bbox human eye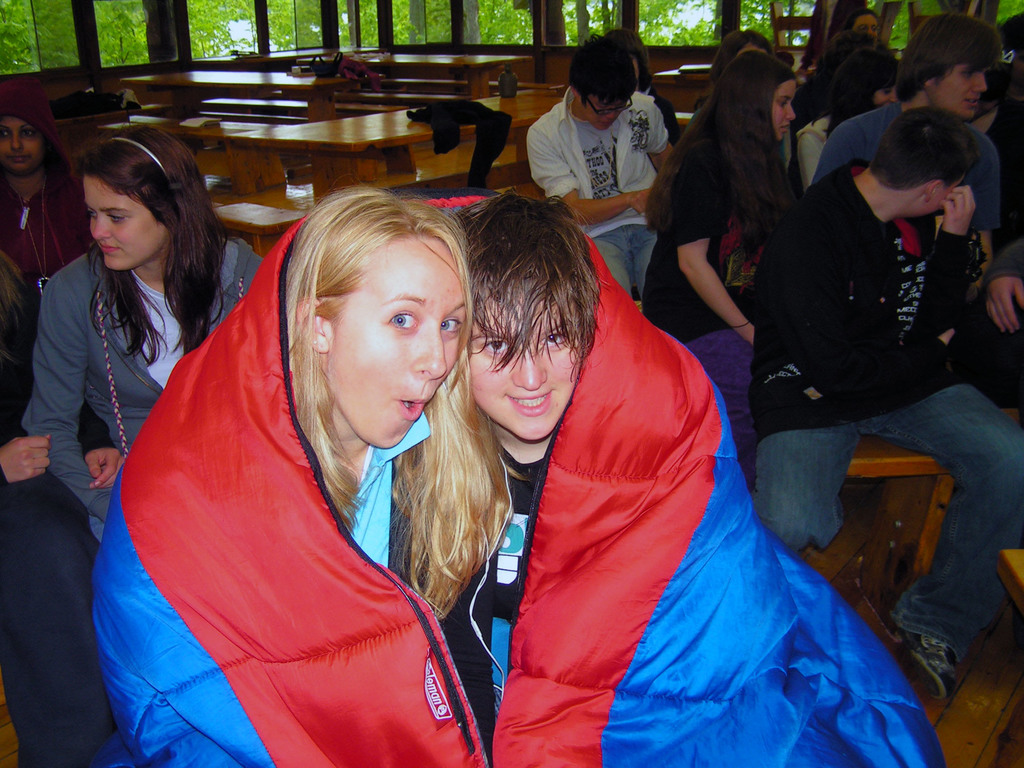
locate(477, 336, 518, 355)
